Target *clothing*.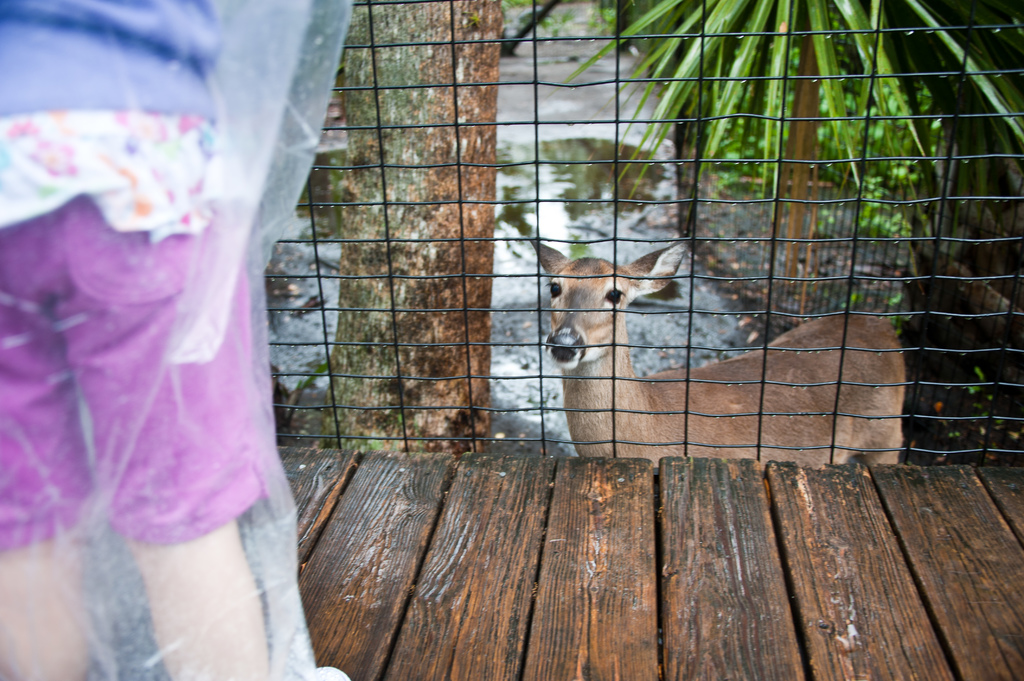
Target region: detection(0, 0, 262, 543).
